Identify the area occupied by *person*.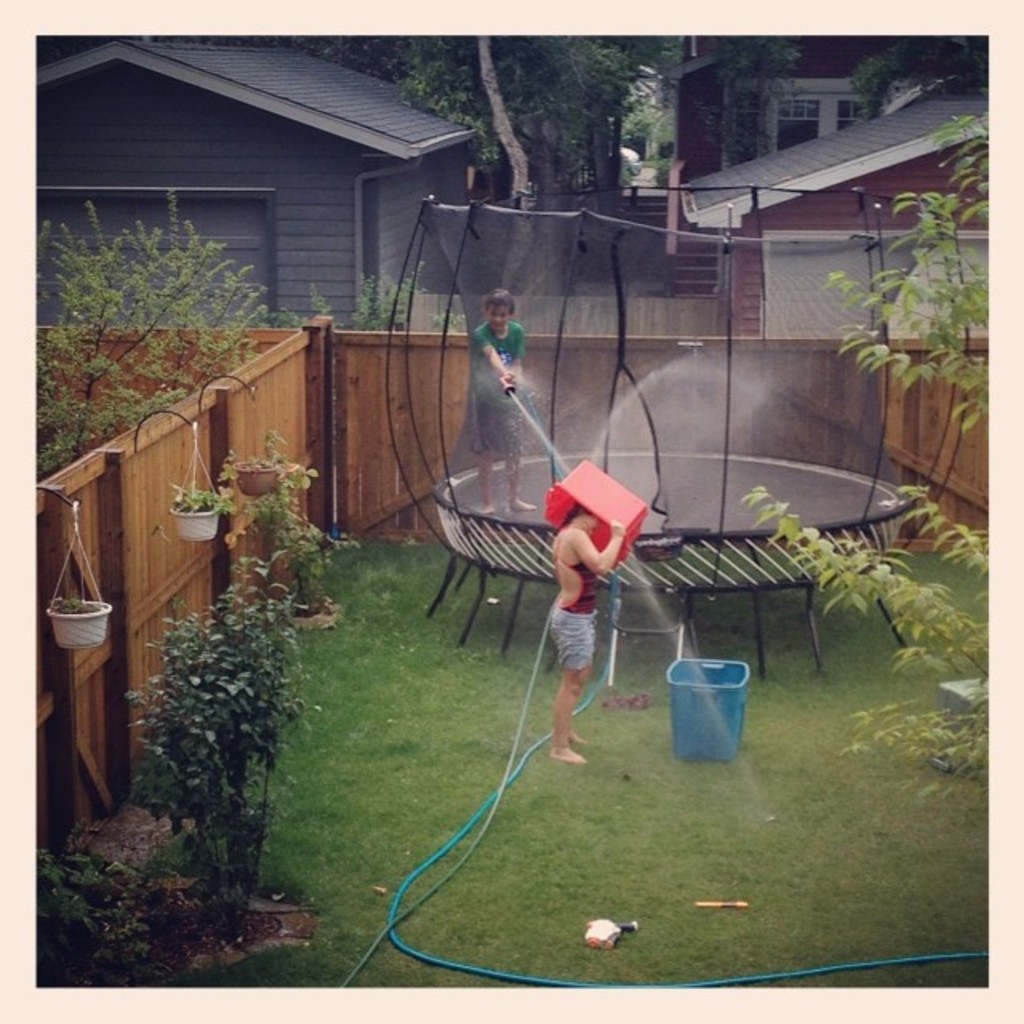
Area: box(541, 509, 626, 773).
